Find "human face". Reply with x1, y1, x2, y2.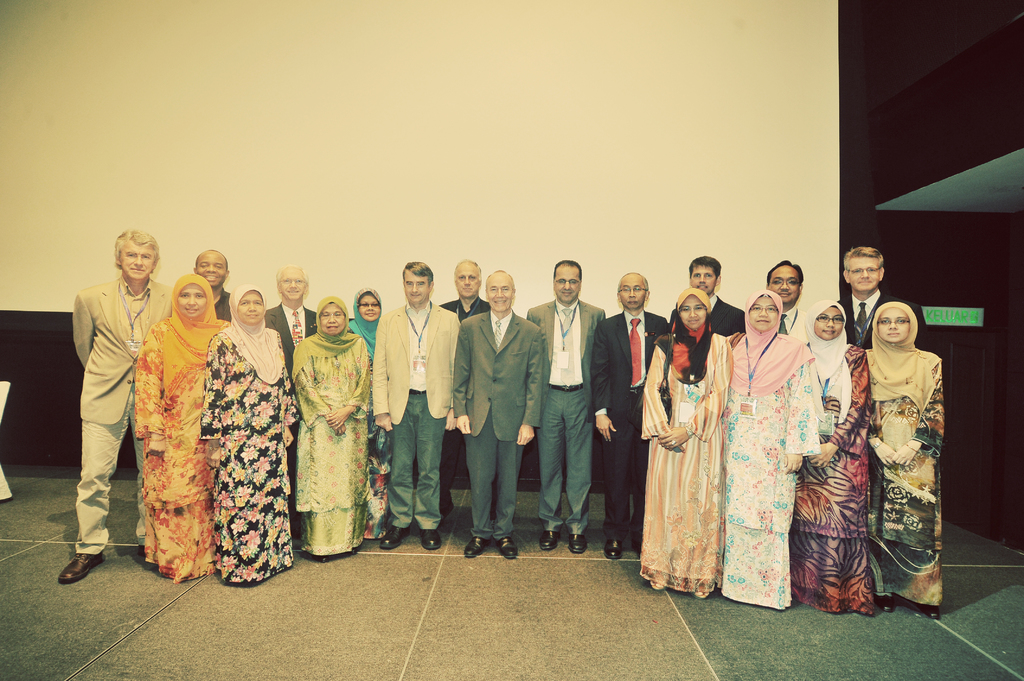
692, 261, 716, 291.
